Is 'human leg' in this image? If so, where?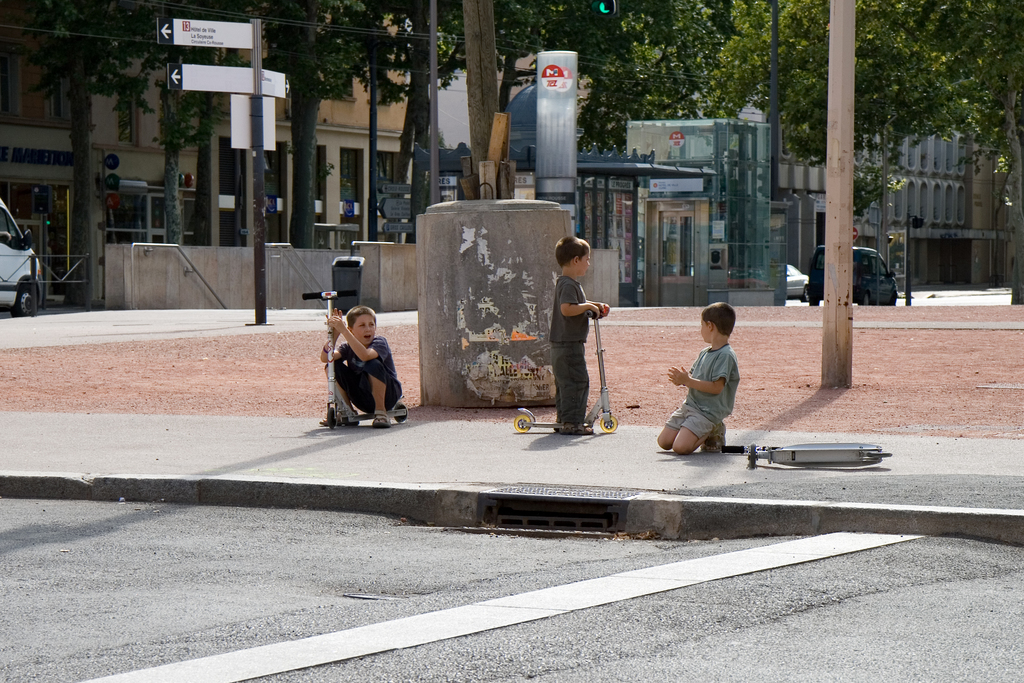
Yes, at {"x1": 653, "y1": 395, "x2": 694, "y2": 452}.
